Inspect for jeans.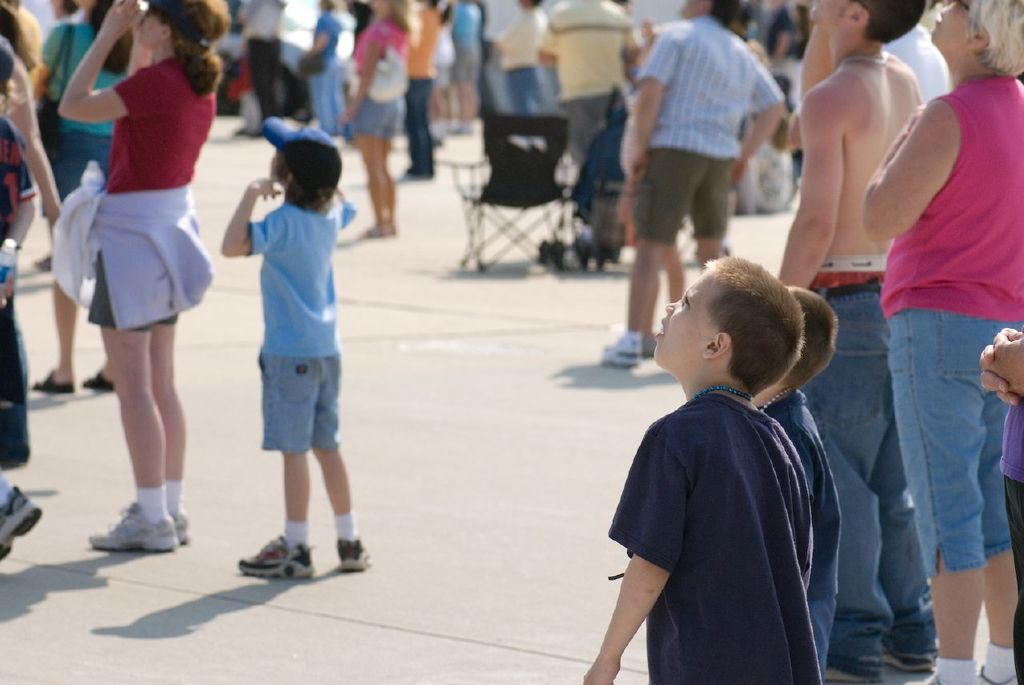
Inspection: (406,81,438,177).
